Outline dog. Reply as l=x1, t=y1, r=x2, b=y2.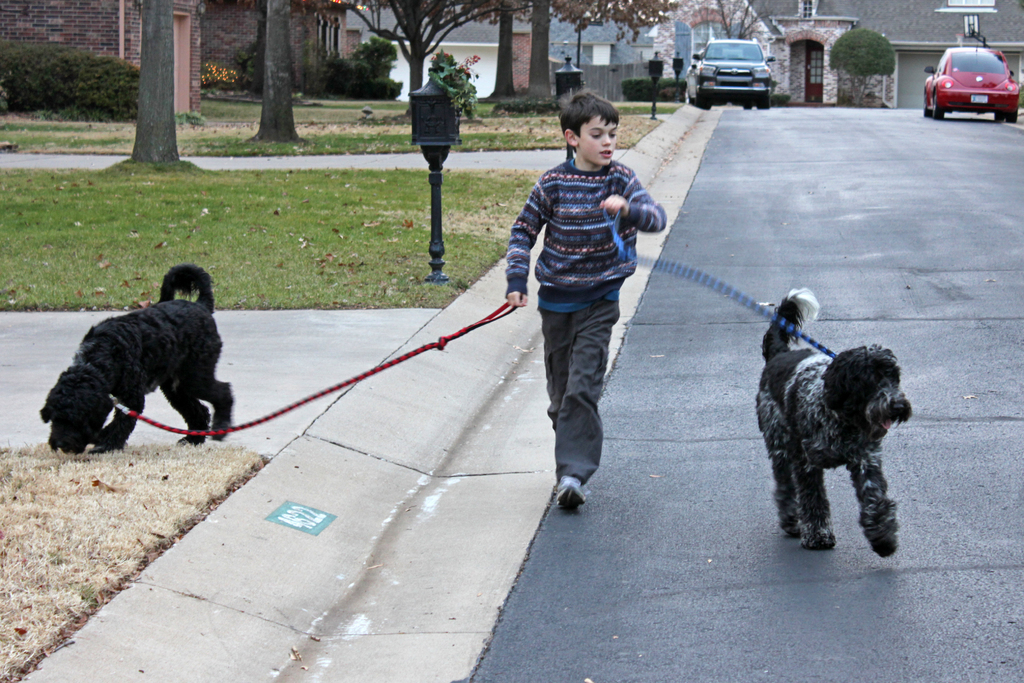
l=755, t=287, r=913, b=561.
